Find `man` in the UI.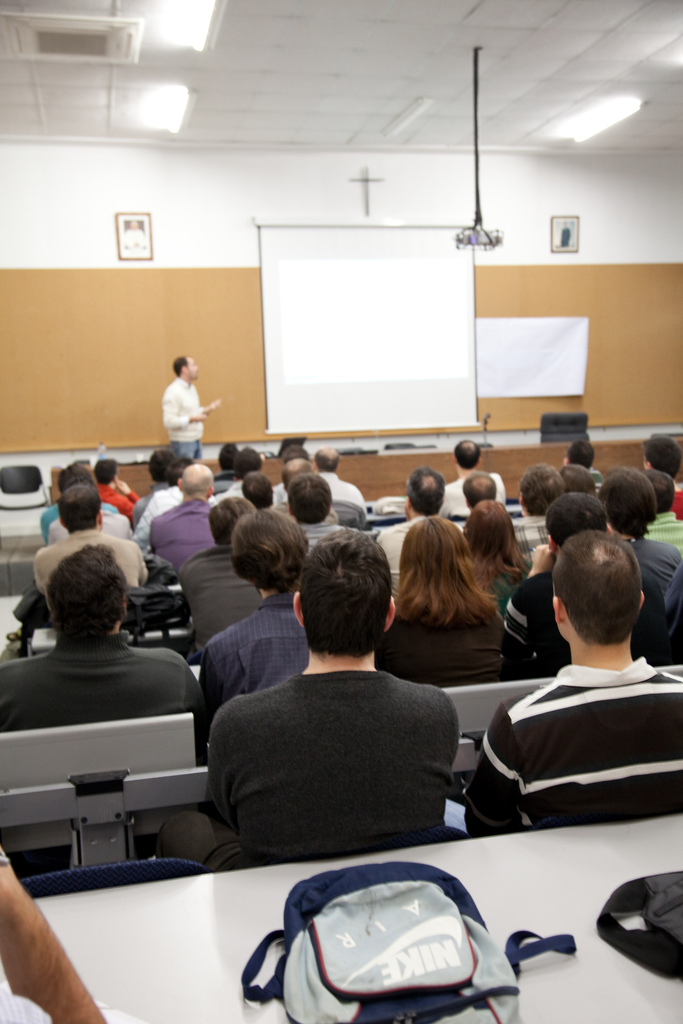
UI element at <region>459, 472, 502, 533</region>.
